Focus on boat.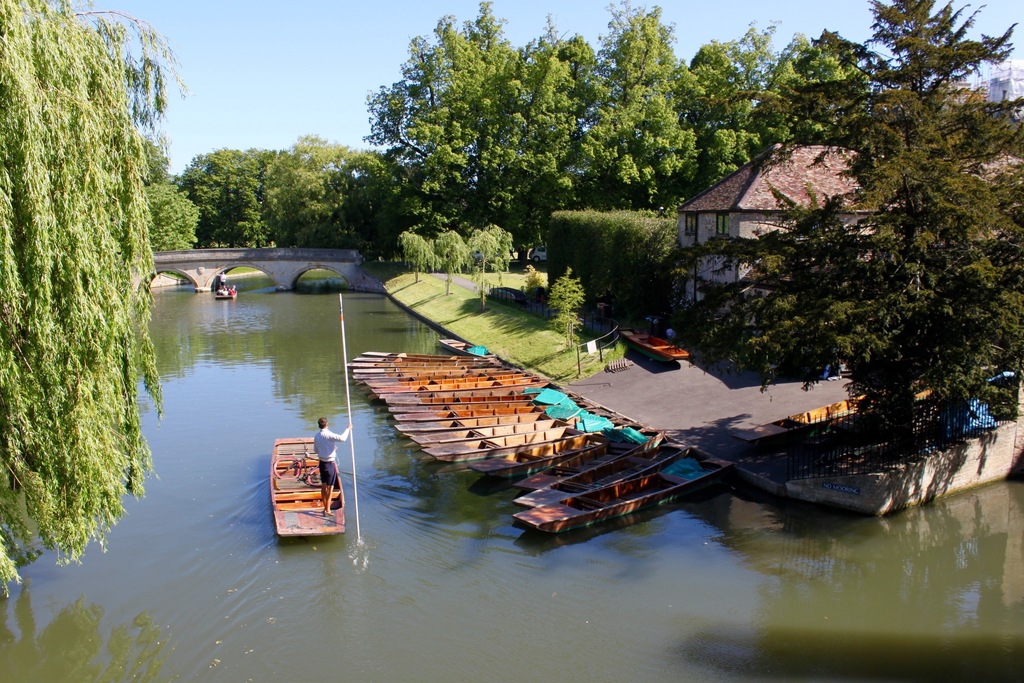
Focused at left=515, top=424, right=666, bottom=496.
